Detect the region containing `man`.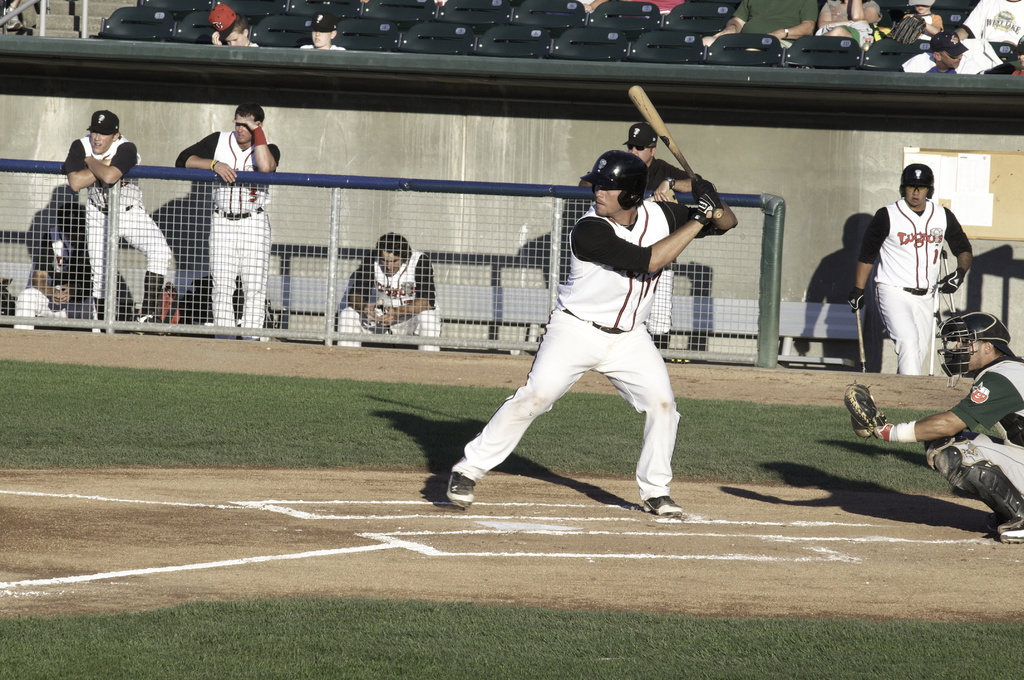
<box>442,148,740,518</box>.
